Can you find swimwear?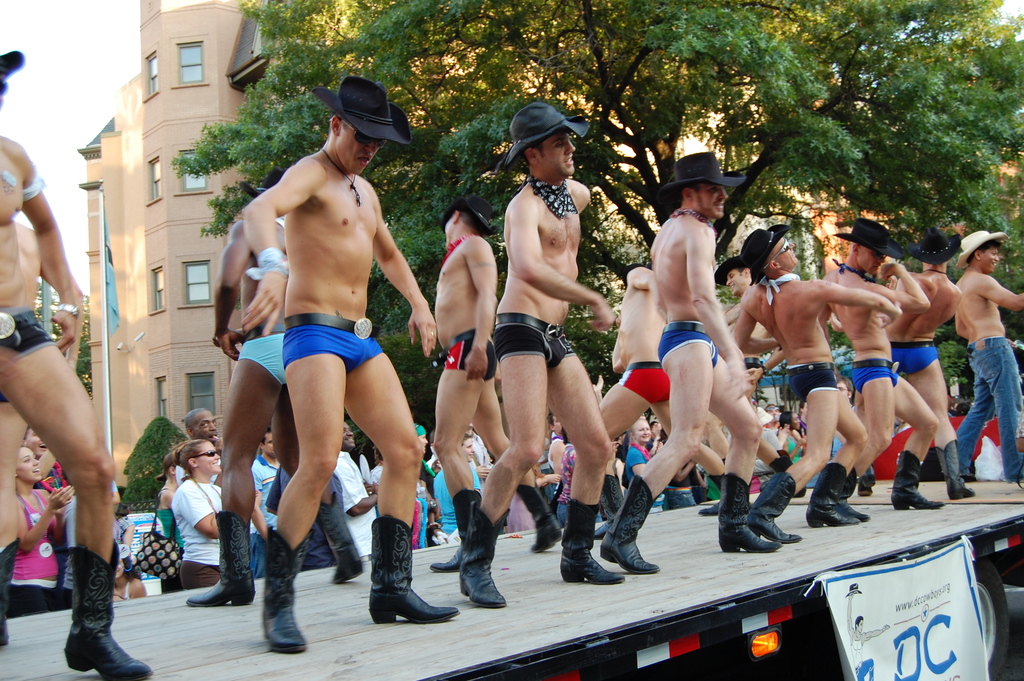
Yes, bounding box: pyautogui.locateOnScreen(279, 321, 386, 371).
